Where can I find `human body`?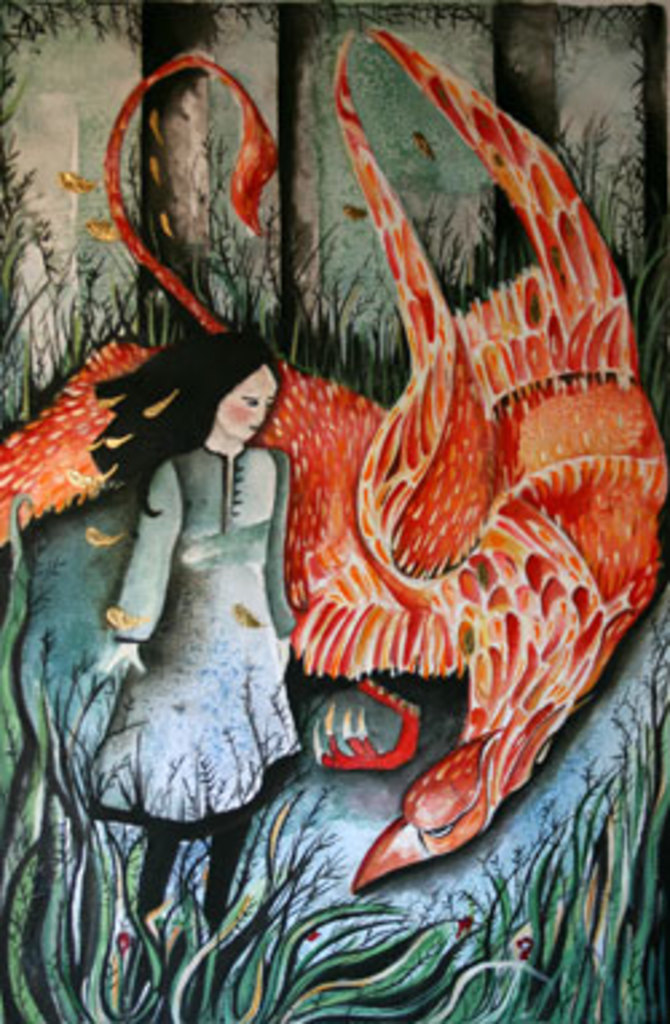
You can find it at bbox=[88, 327, 306, 930].
